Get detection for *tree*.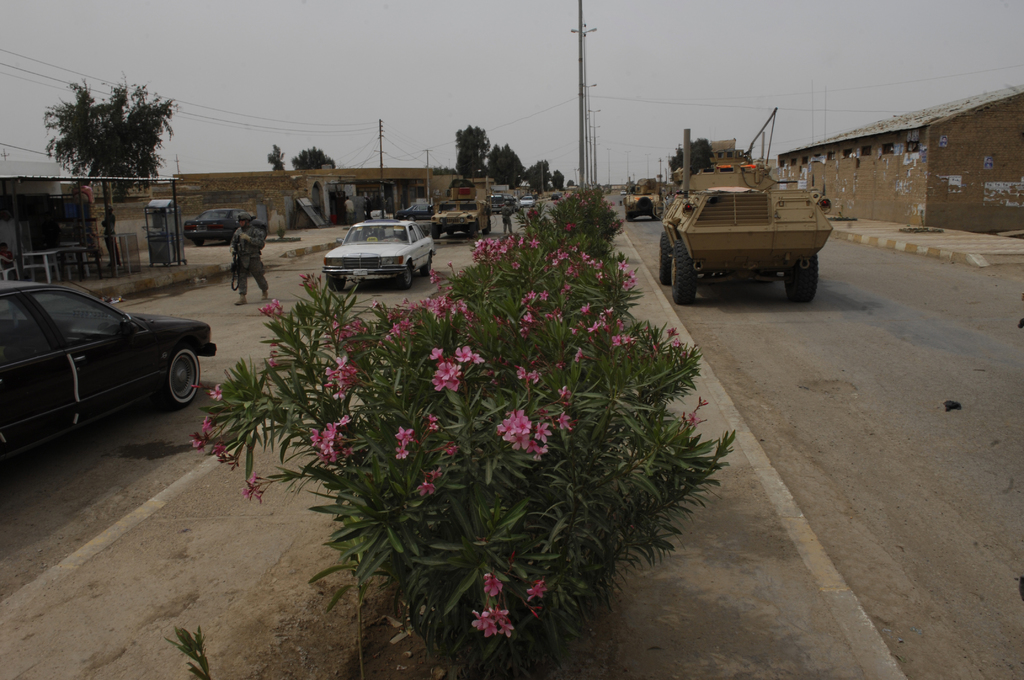
Detection: <bbox>289, 143, 335, 168</bbox>.
